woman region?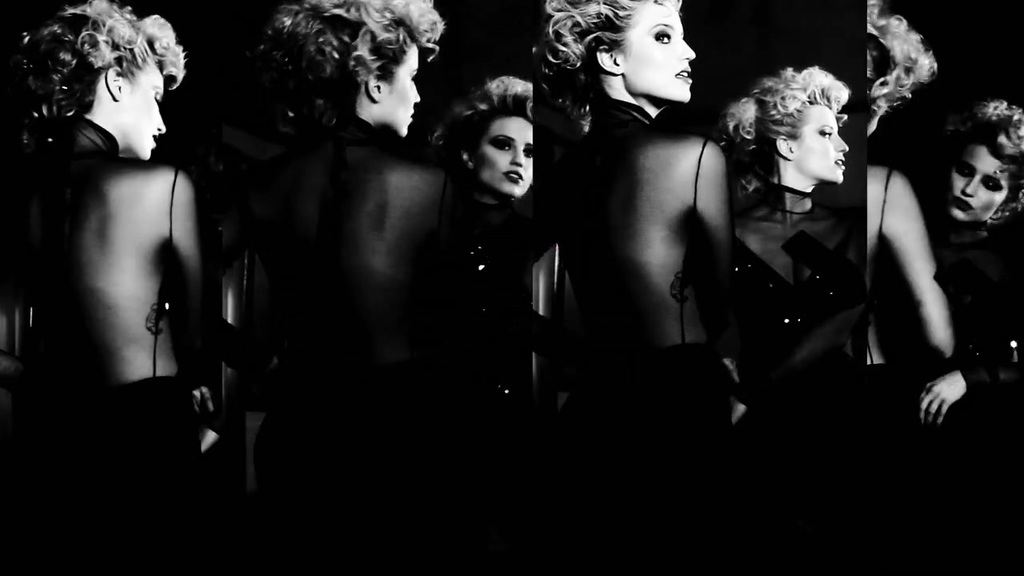
540,9,762,437
